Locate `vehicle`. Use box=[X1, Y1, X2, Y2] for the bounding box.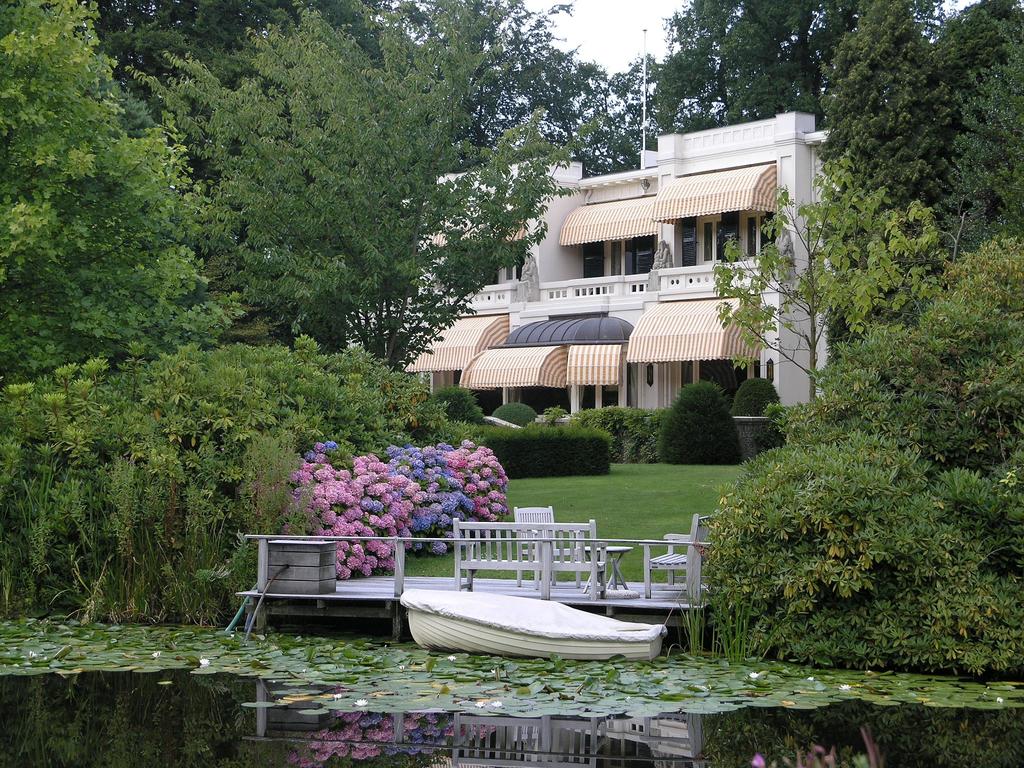
box=[383, 565, 675, 664].
